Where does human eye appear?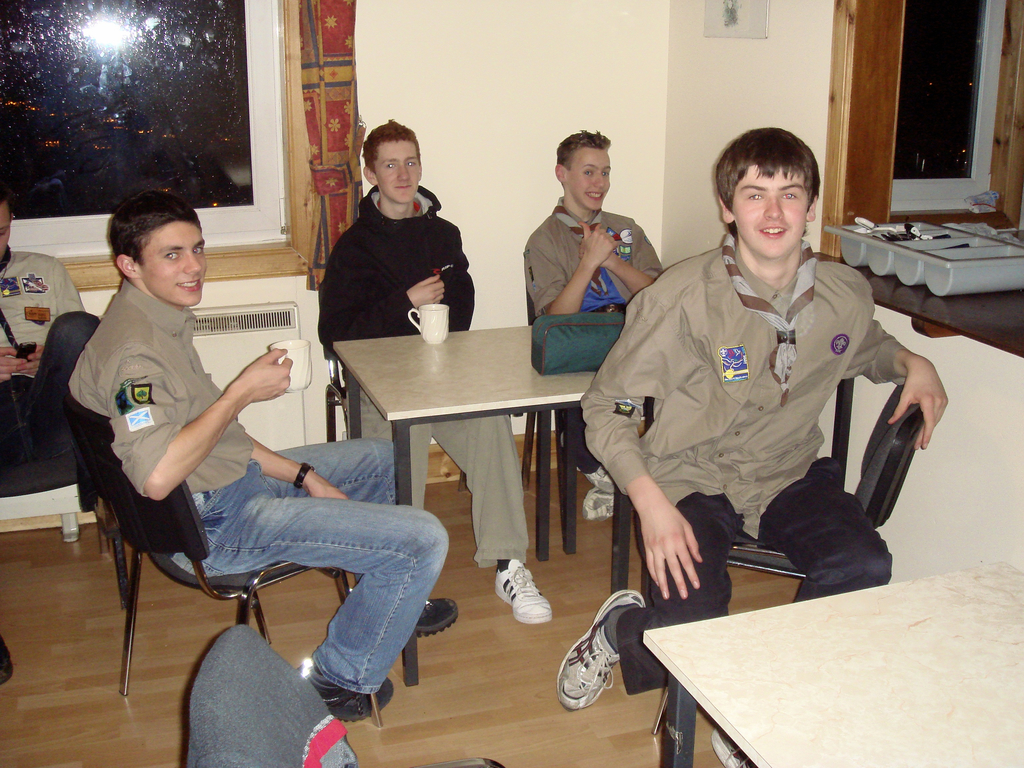
Appears at (405,159,415,166).
